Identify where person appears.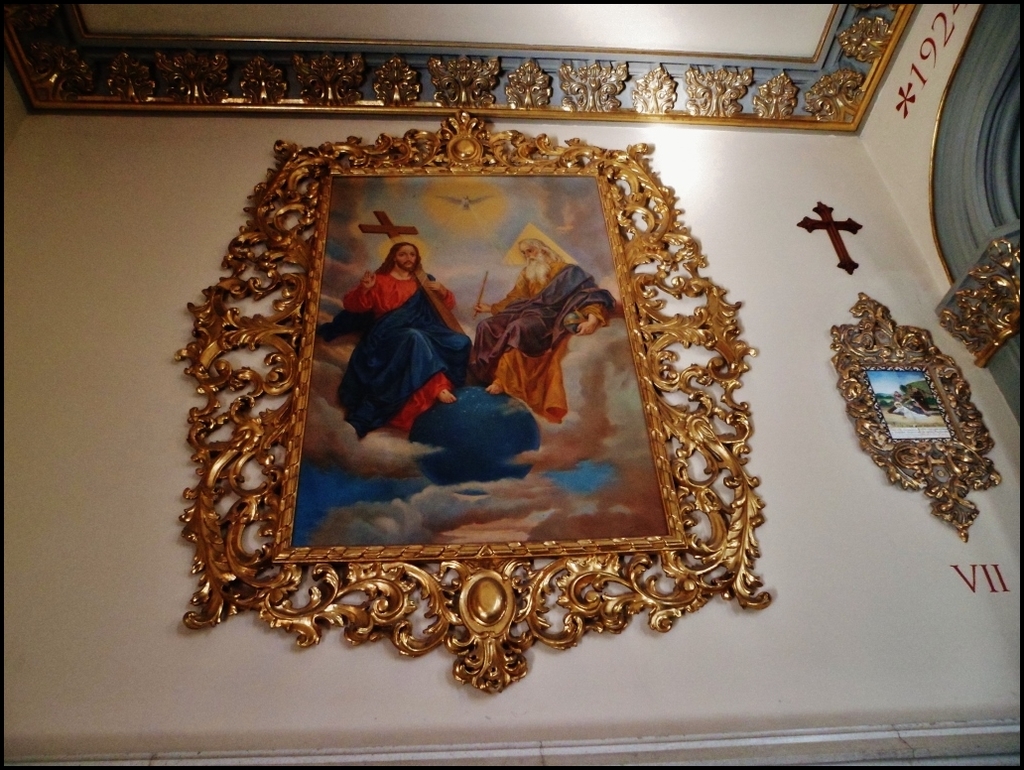
Appears at select_region(474, 232, 613, 421).
